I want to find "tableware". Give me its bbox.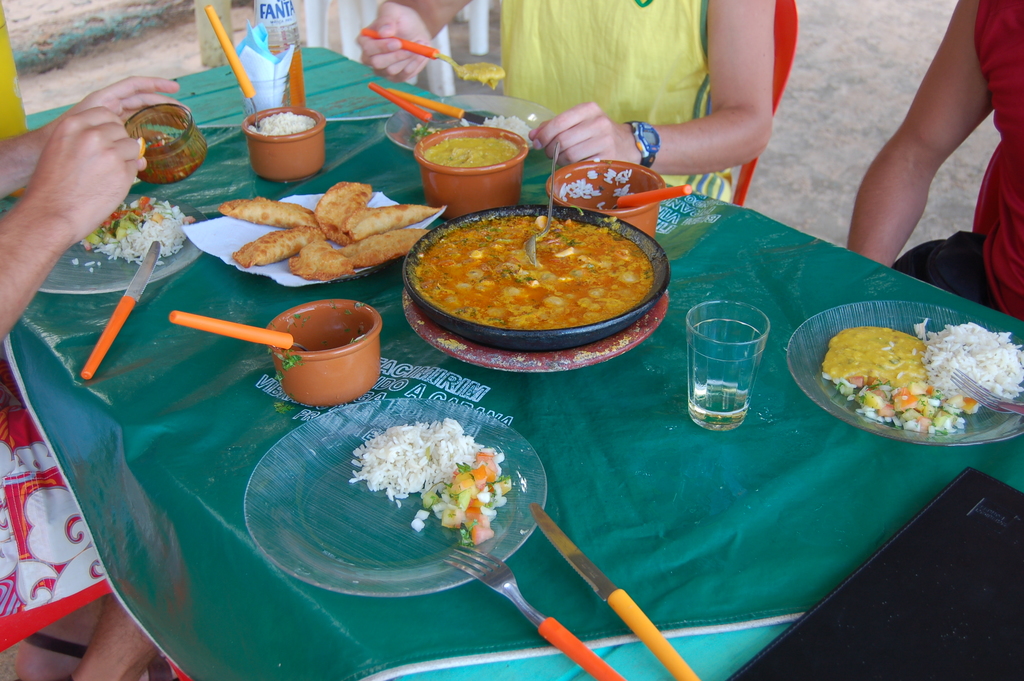
bbox(123, 102, 207, 186).
